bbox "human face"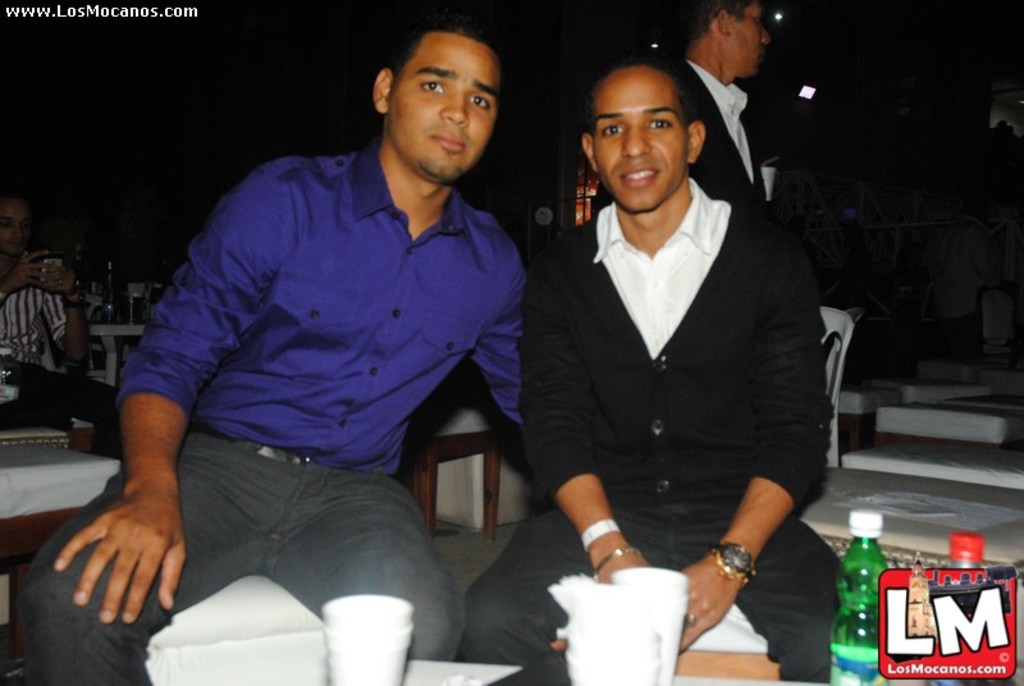
<box>388,36,503,182</box>
